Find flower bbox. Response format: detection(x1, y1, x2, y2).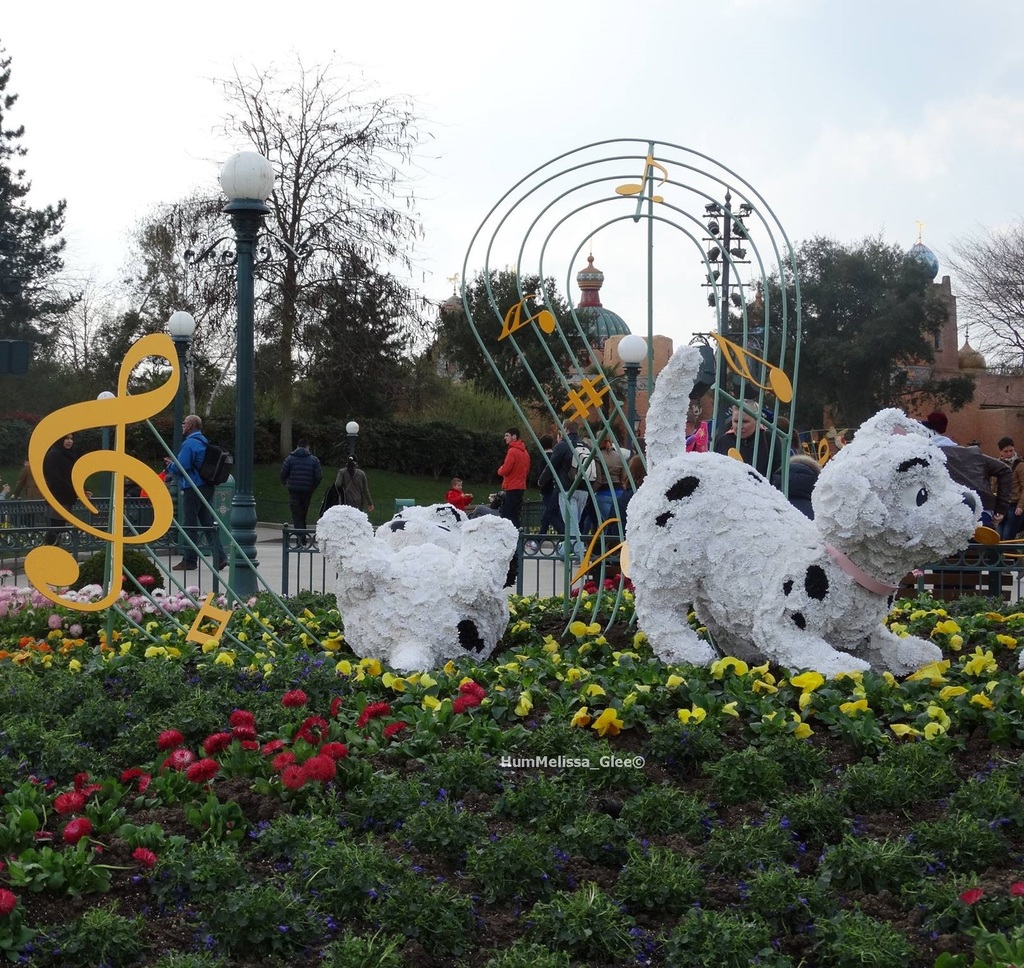
detection(326, 745, 348, 755).
